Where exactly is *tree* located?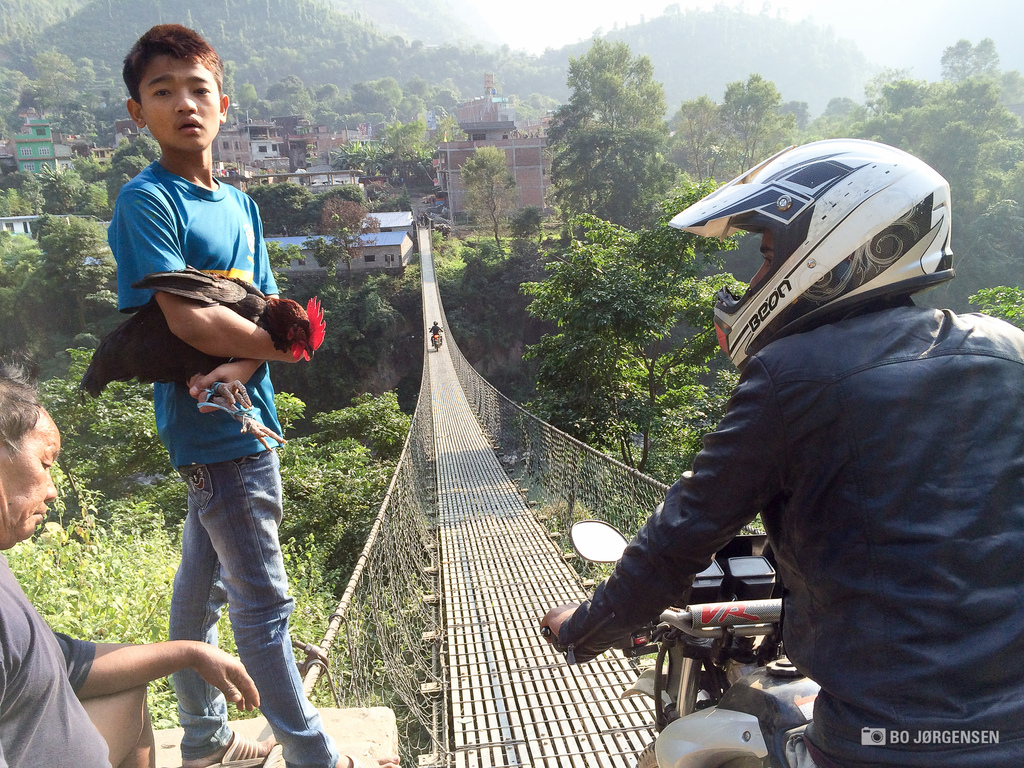
Its bounding box is select_region(548, 33, 664, 221).
